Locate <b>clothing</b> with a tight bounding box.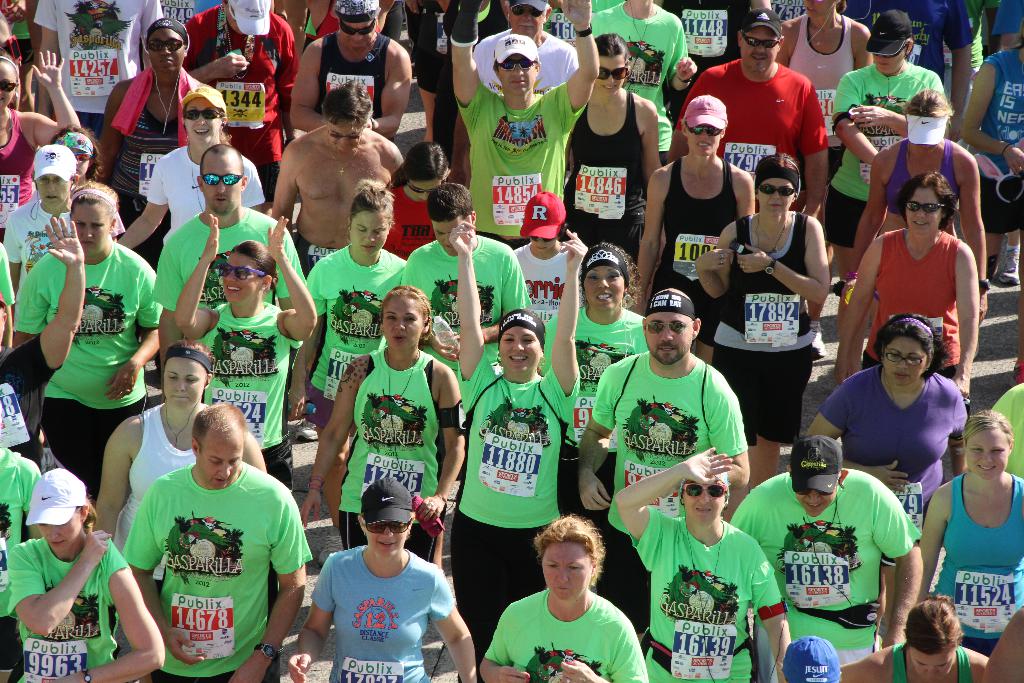
rect(415, 0, 509, 97).
